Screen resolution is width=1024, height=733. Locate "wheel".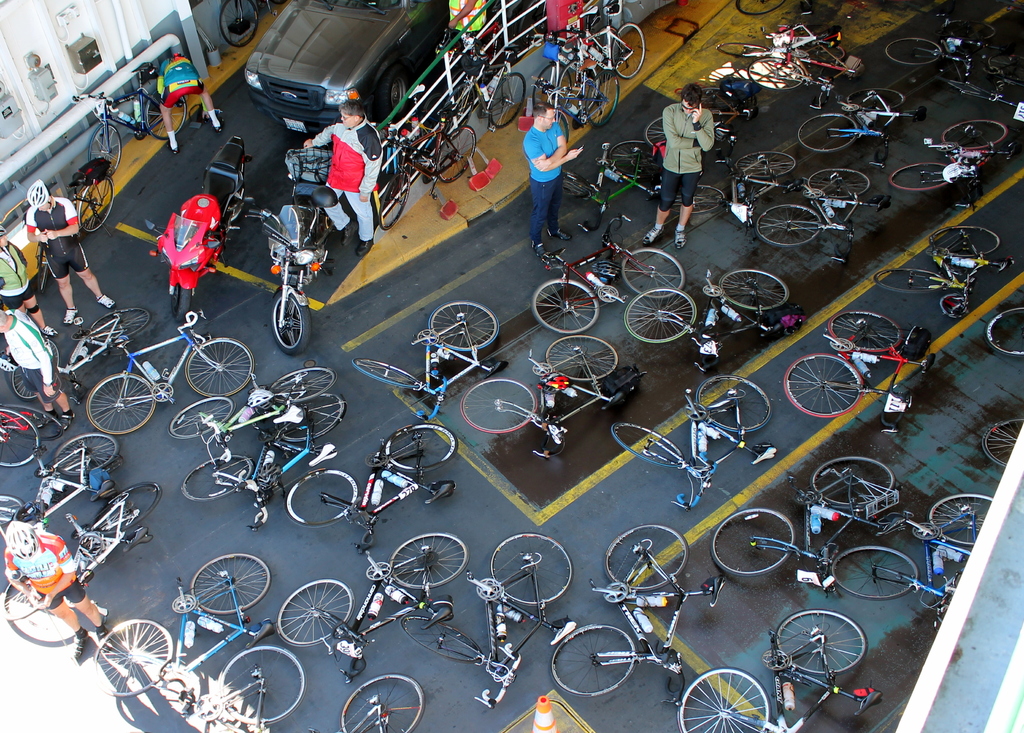
l=343, t=668, r=433, b=732.
